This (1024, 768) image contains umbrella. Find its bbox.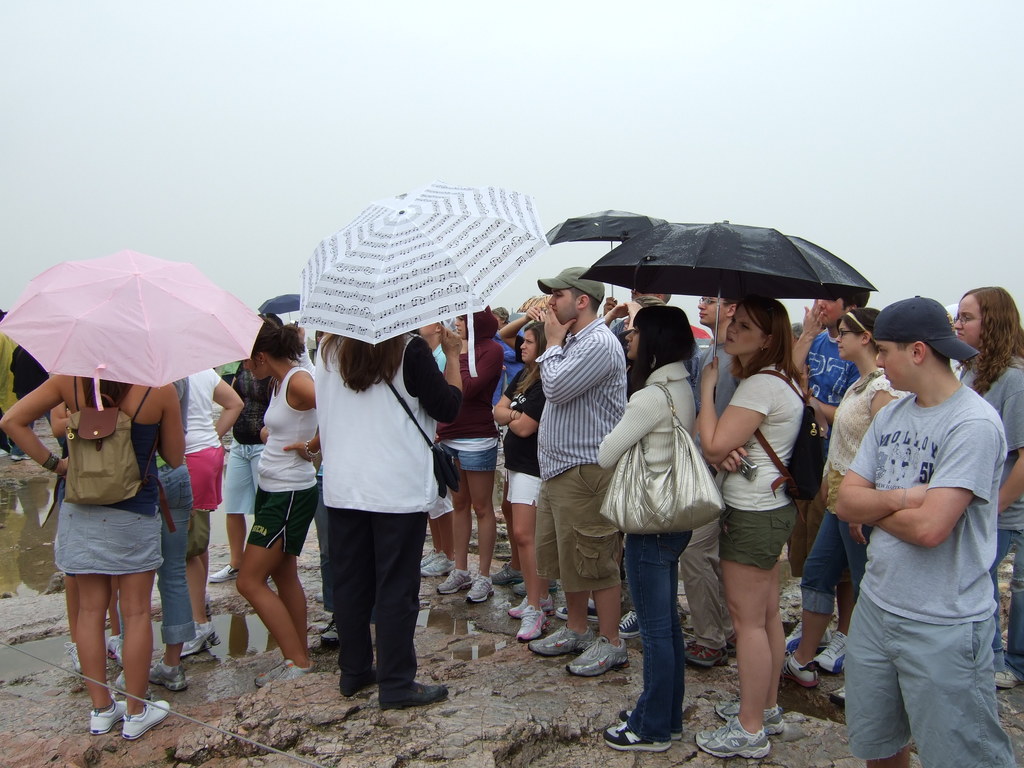
bbox(576, 217, 874, 401).
